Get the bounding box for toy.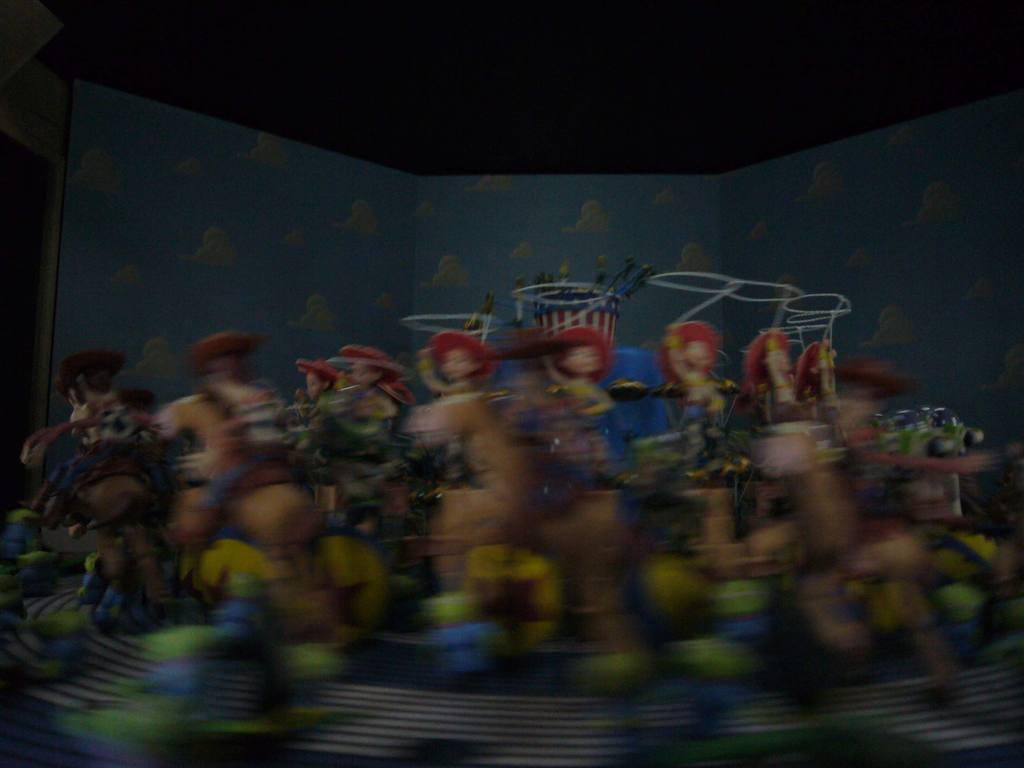
{"x1": 816, "y1": 339, "x2": 881, "y2": 442}.
